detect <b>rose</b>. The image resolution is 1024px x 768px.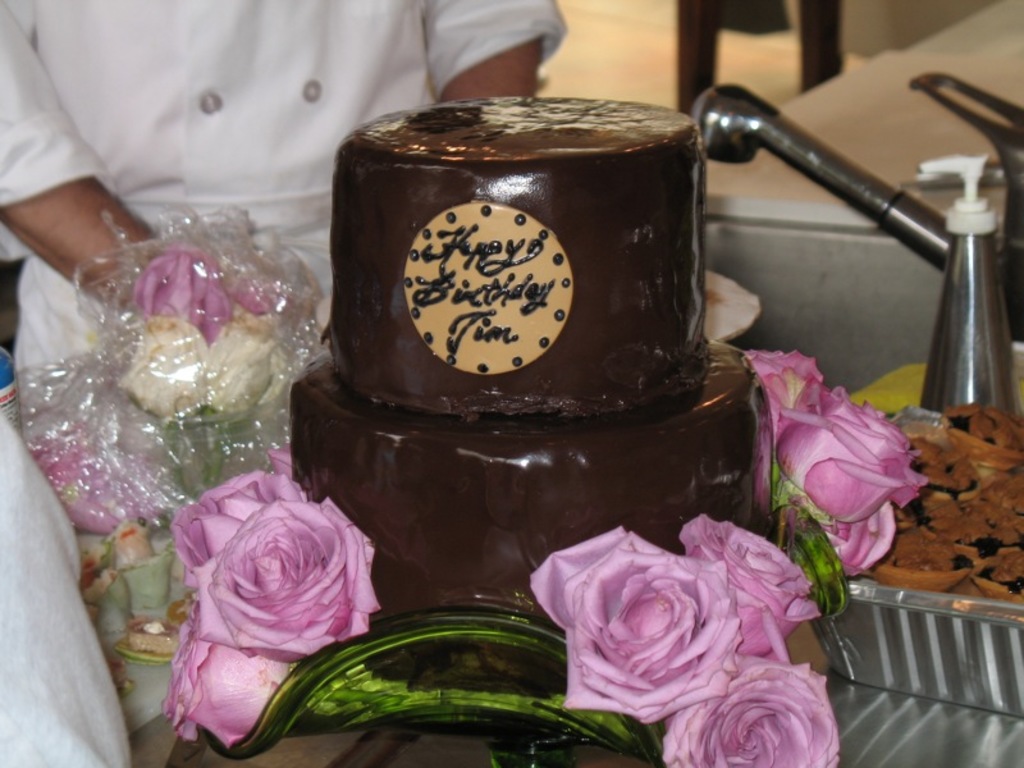
crop(160, 471, 312, 589).
